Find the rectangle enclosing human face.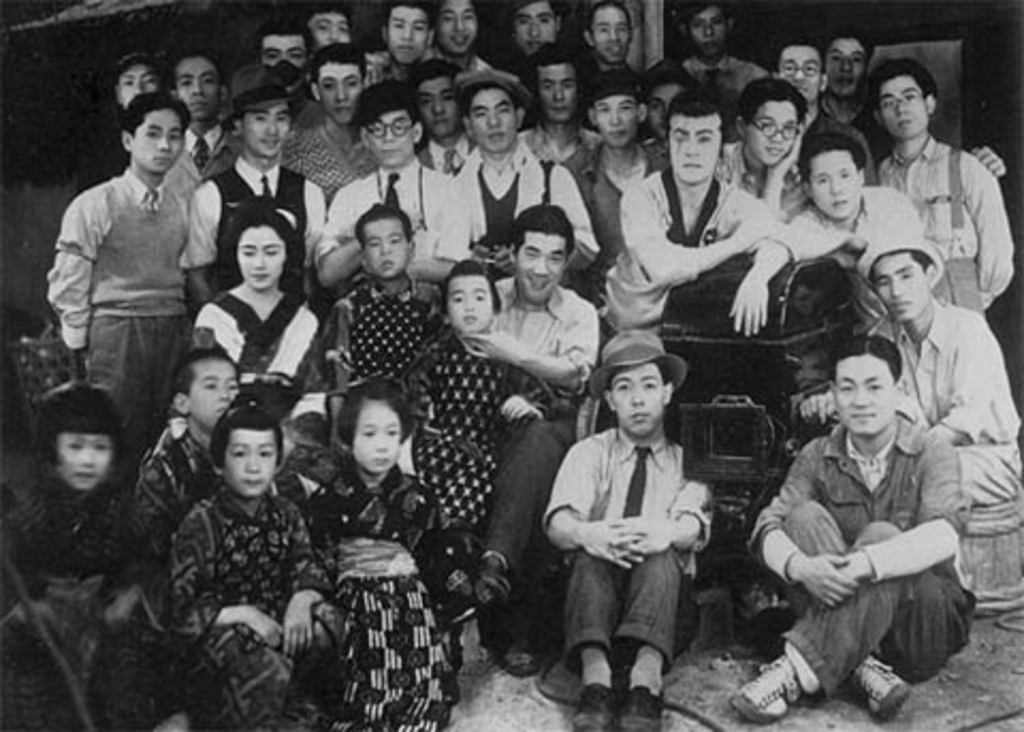
x1=516, y1=233, x2=563, y2=301.
